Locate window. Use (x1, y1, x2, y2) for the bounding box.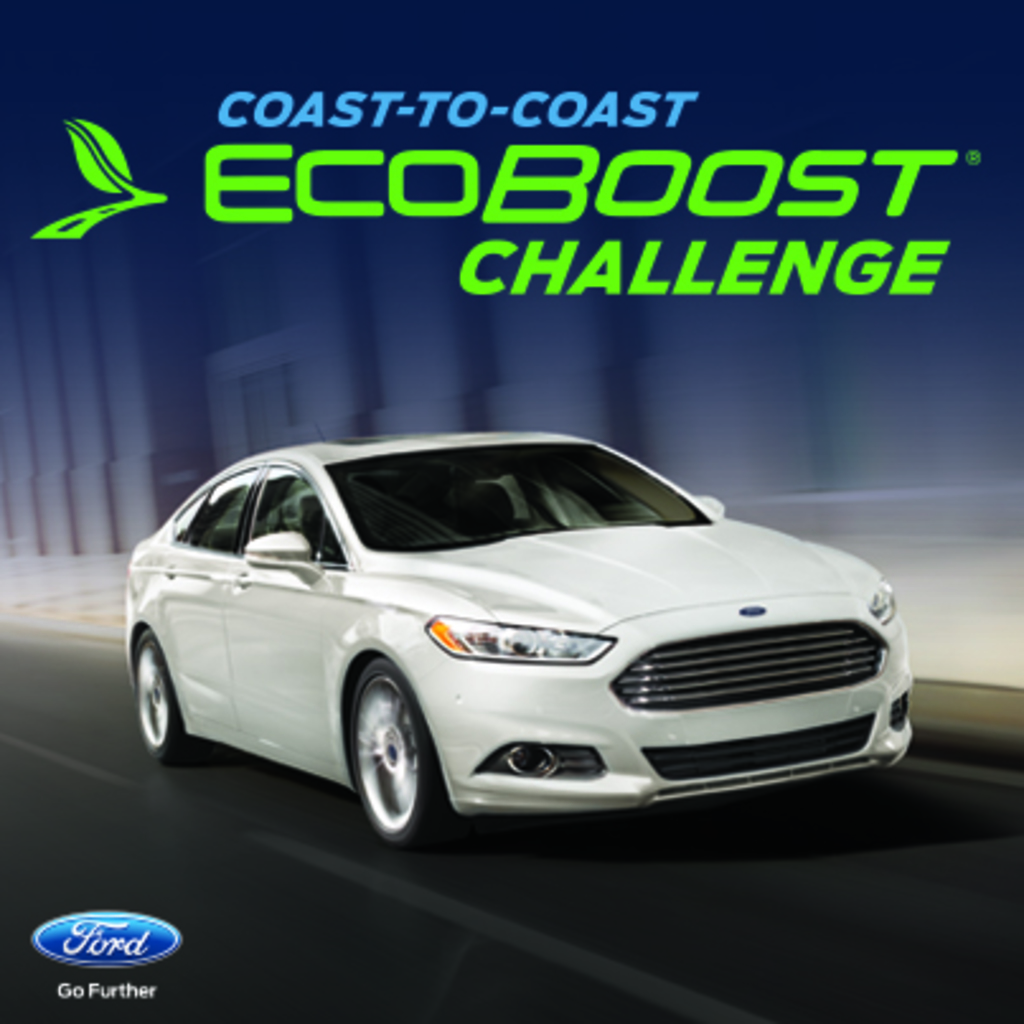
(239, 457, 353, 569).
